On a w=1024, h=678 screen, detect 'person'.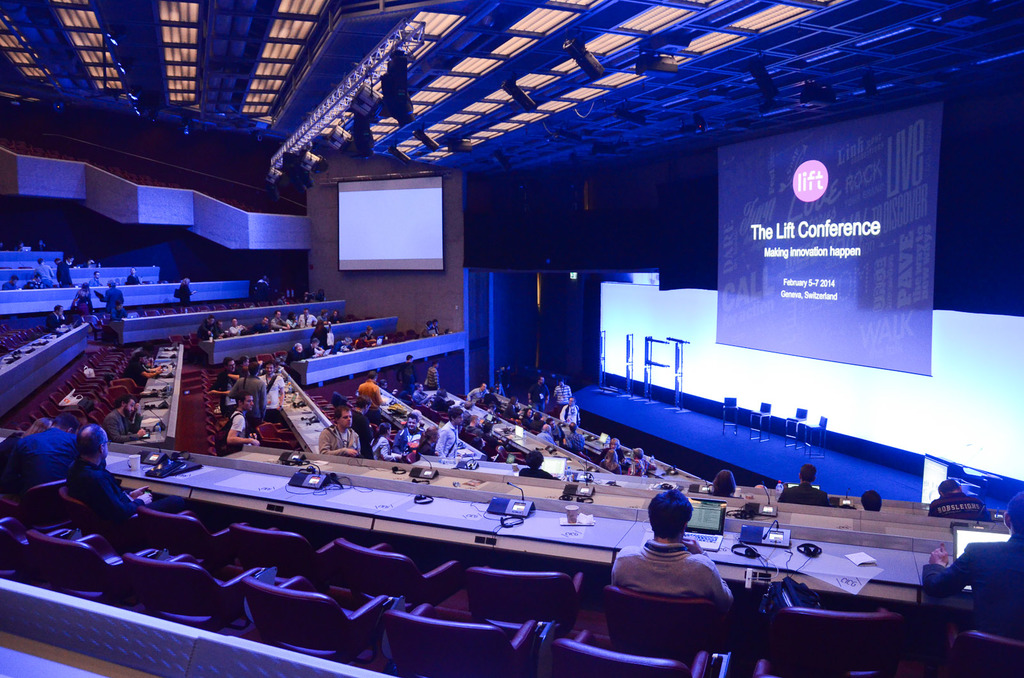
[x1=920, y1=491, x2=1023, y2=634].
